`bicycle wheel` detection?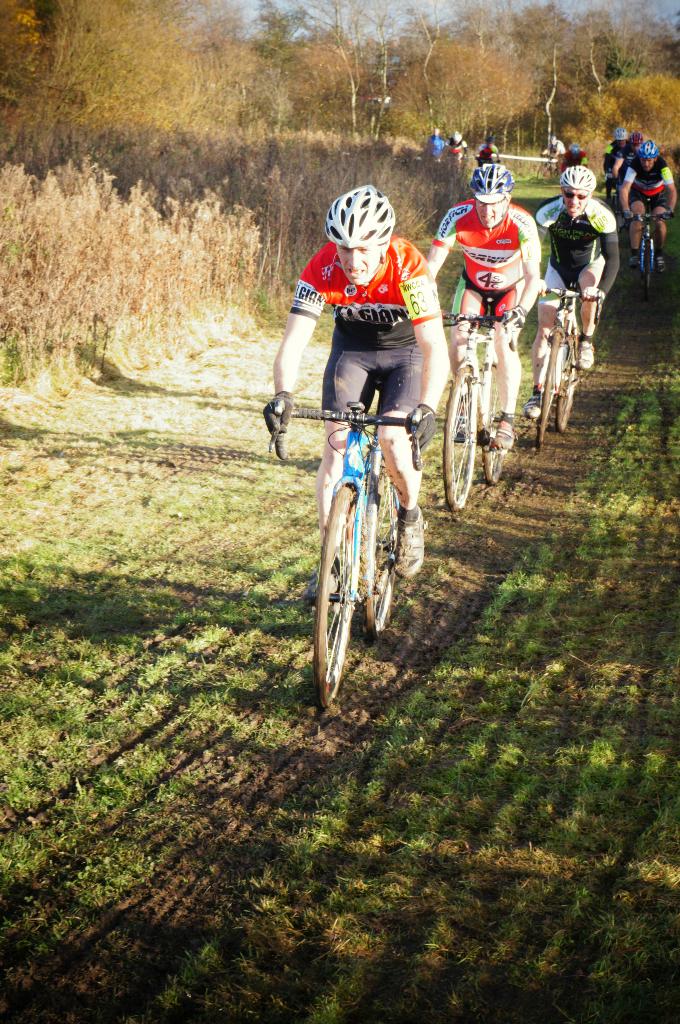
BBox(536, 332, 562, 446)
